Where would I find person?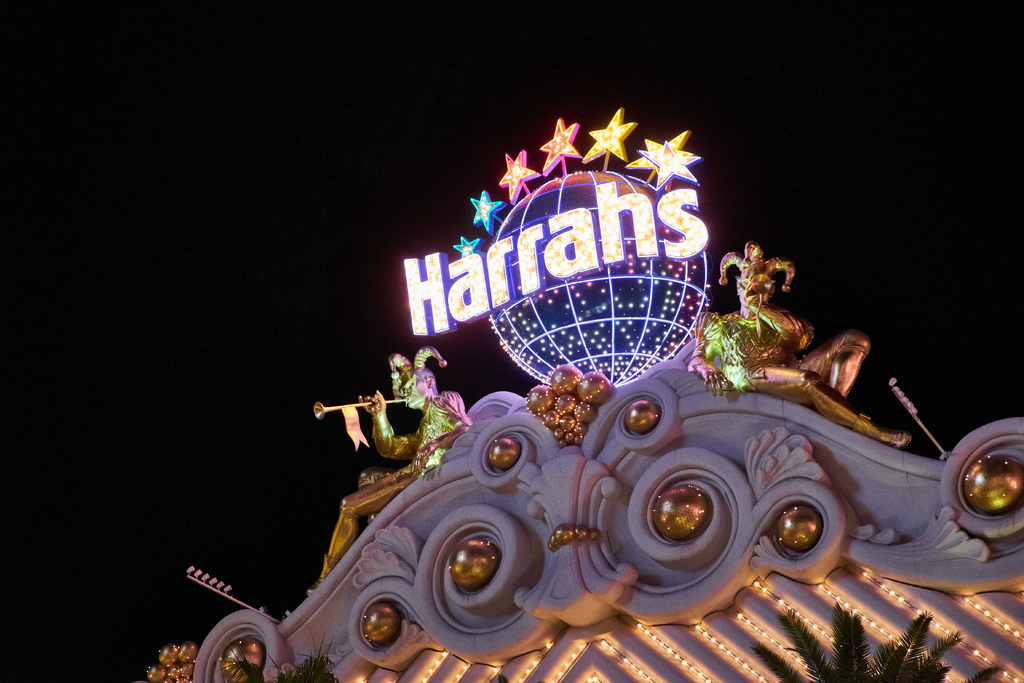
At Rect(376, 361, 451, 459).
